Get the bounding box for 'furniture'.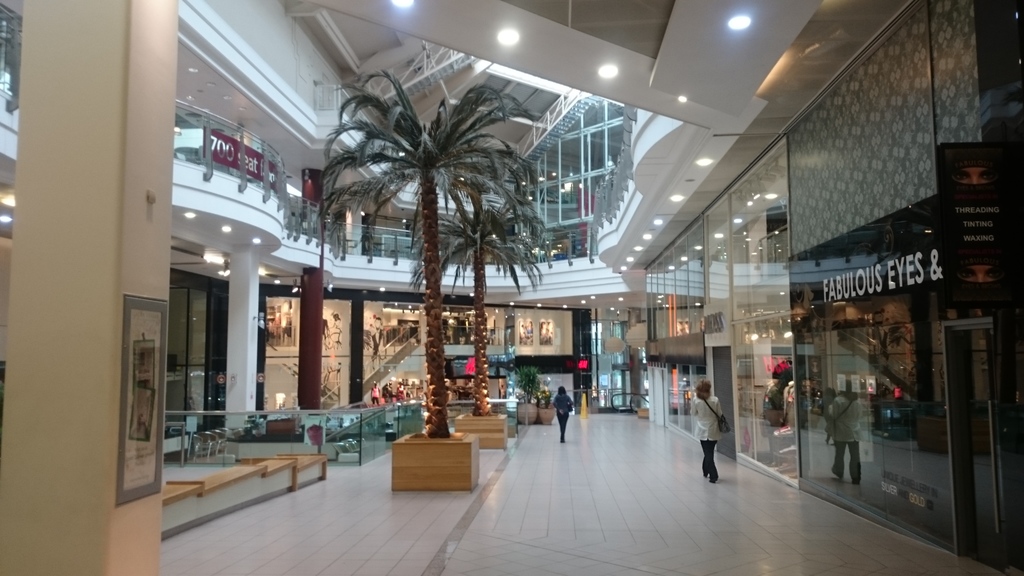
select_region(161, 452, 328, 505).
